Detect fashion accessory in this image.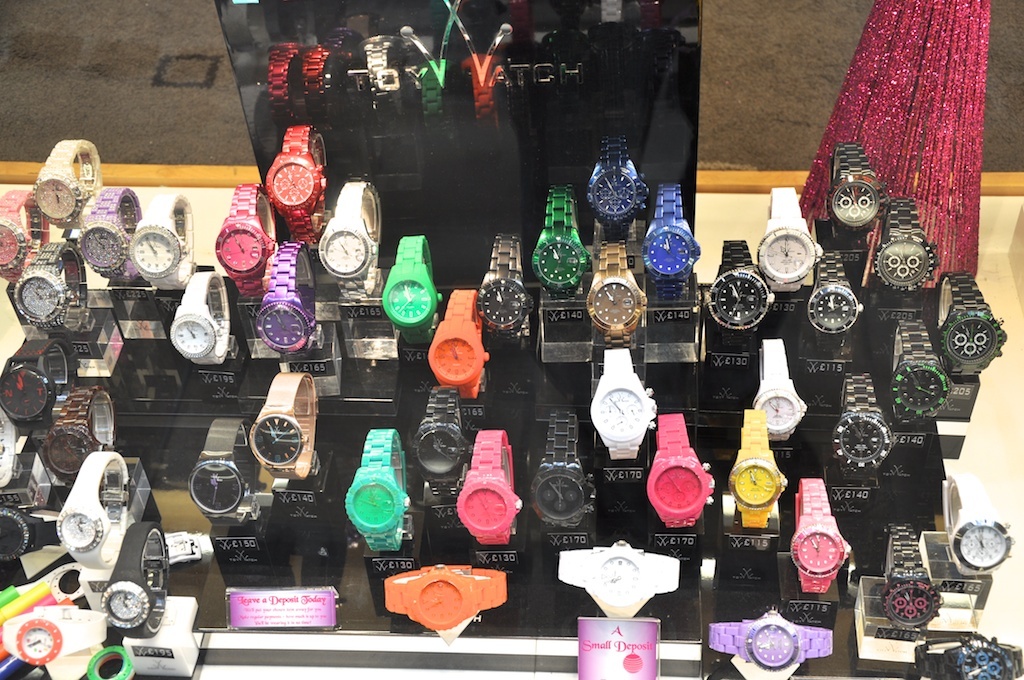
Detection: [378,228,445,348].
